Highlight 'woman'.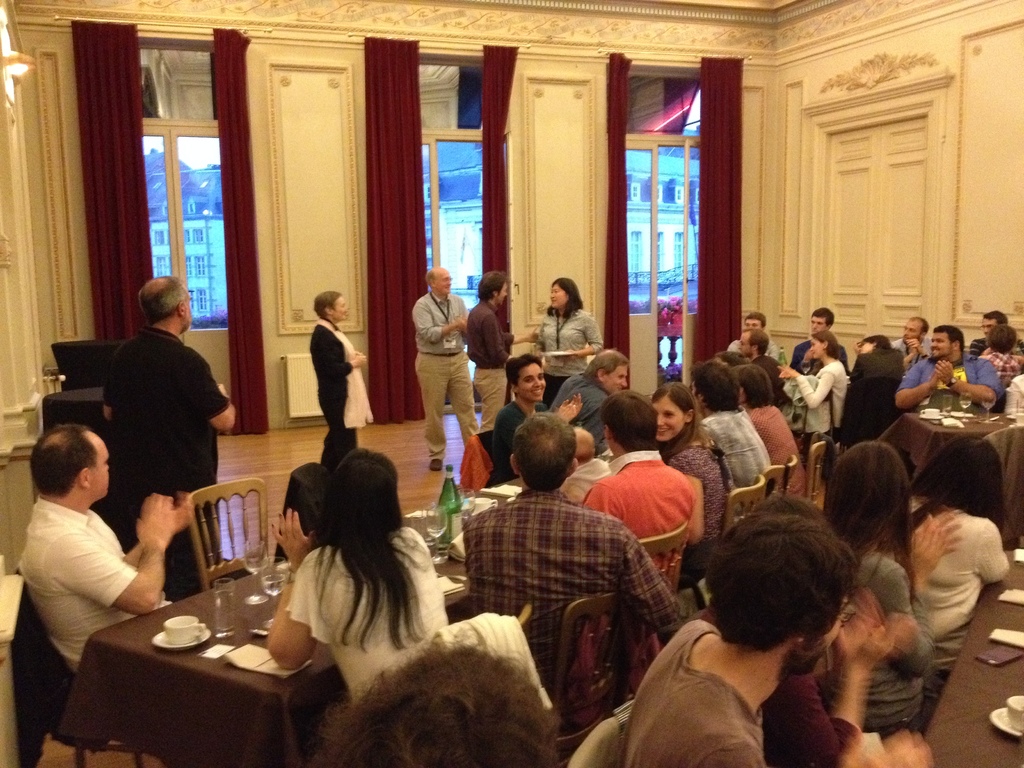
Highlighted region: rect(652, 383, 726, 542).
